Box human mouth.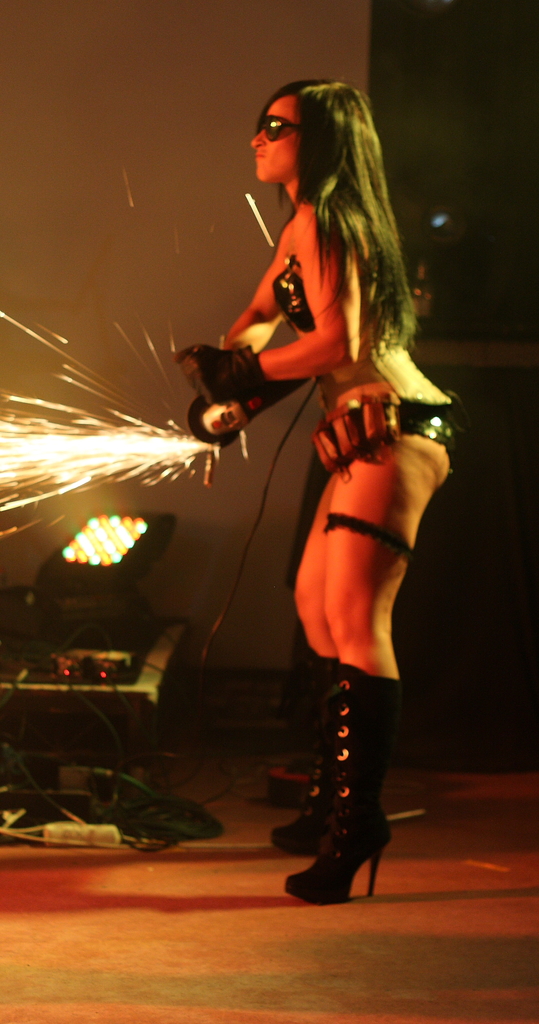
region(255, 151, 264, 157).
